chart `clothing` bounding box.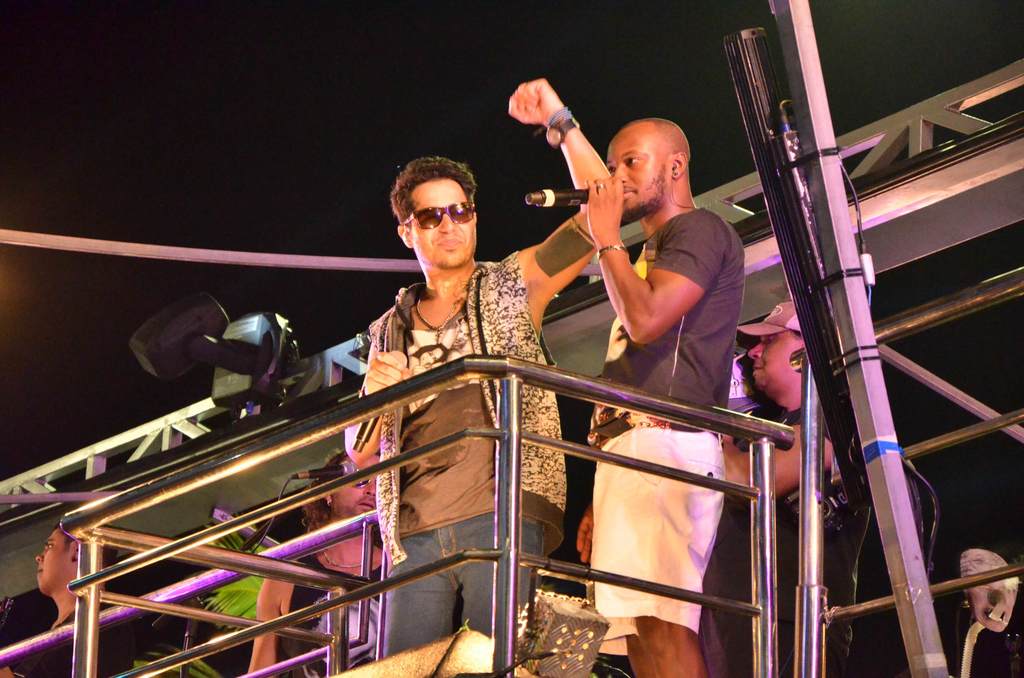
Charted: (367,243,565,654).
